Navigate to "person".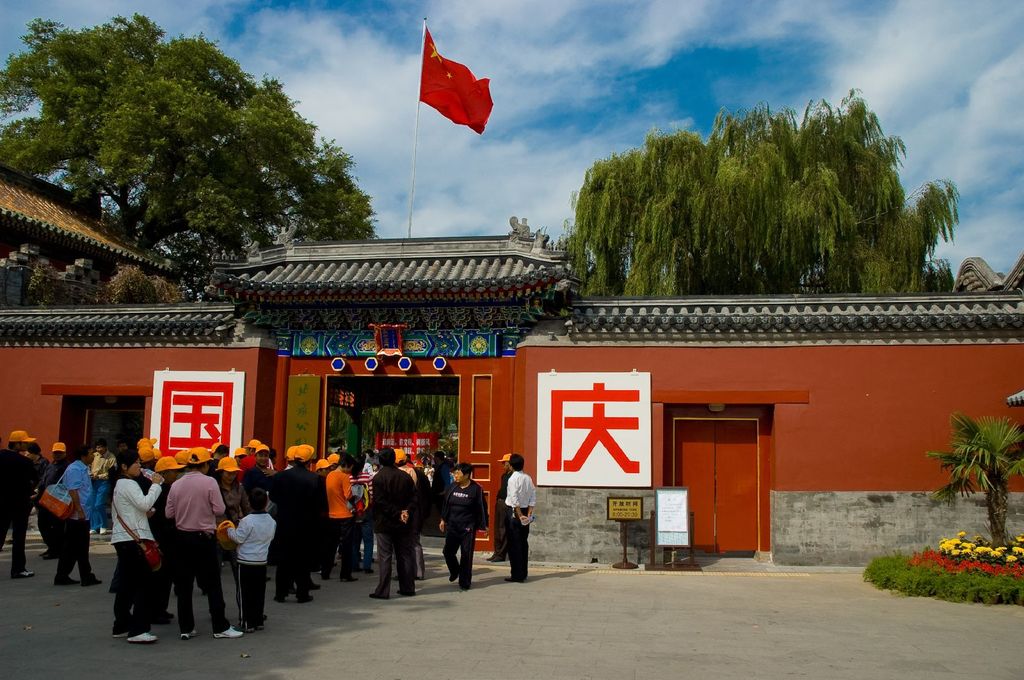
Navigation target: <box>223,478,281,630</box>.
